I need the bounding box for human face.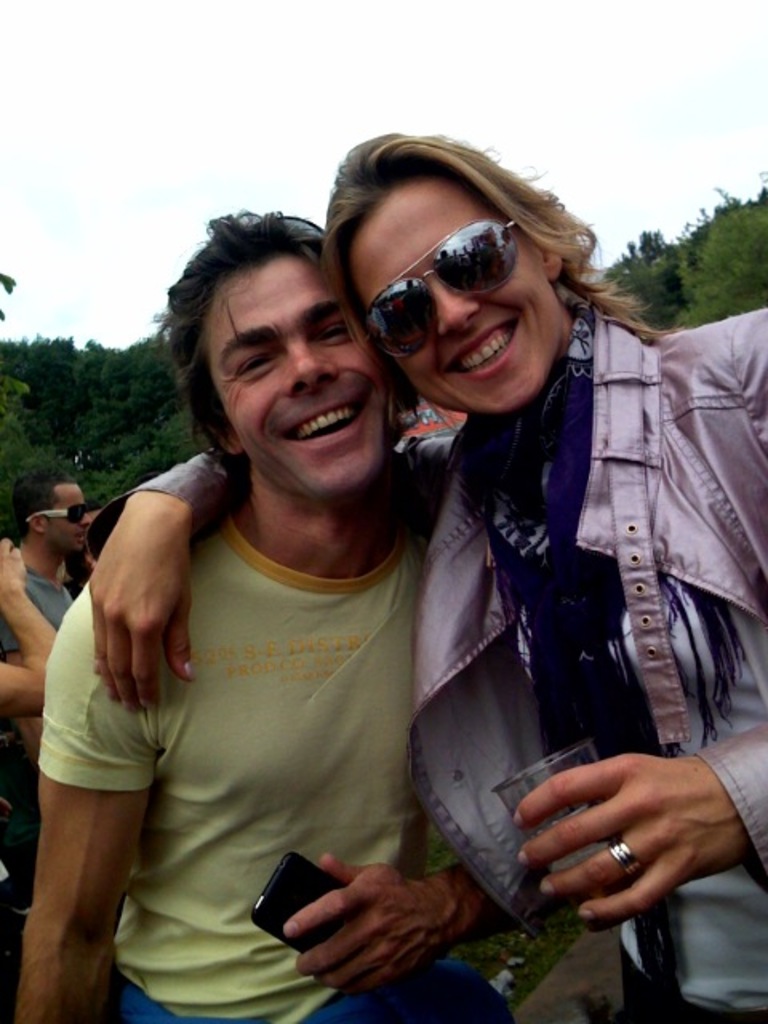
Here it is: {"left": 205, "top": 258, "right": 389, "bottom": 498}.
